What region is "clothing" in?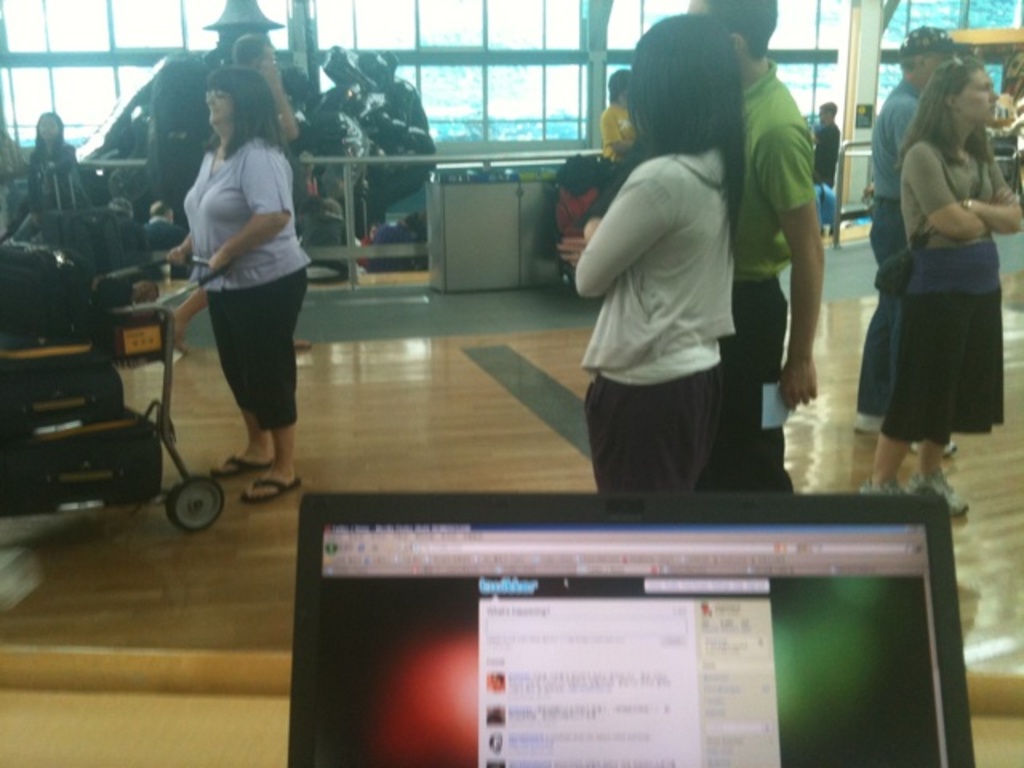
(x1=181, y1=130, x2=309, y2=430).
